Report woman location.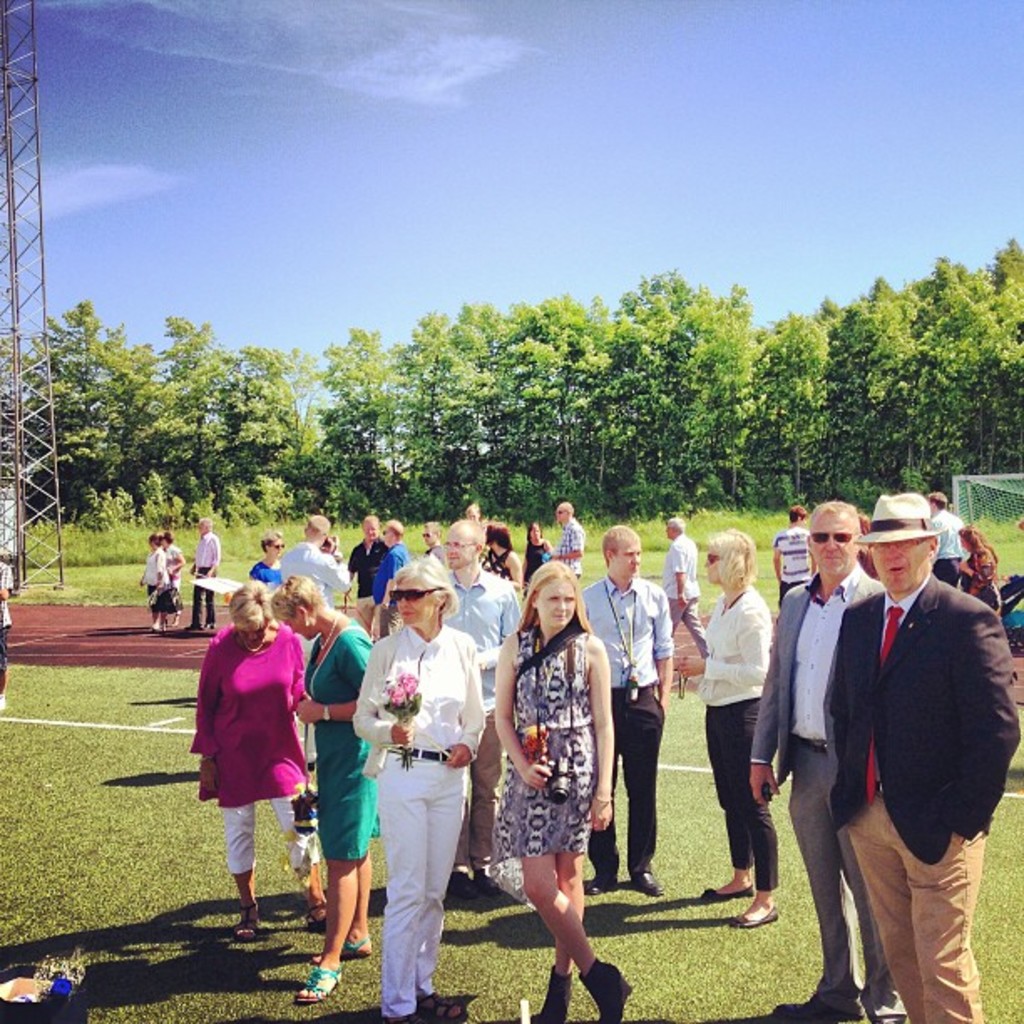
Report: select_region(776, 509, 817, 601).
